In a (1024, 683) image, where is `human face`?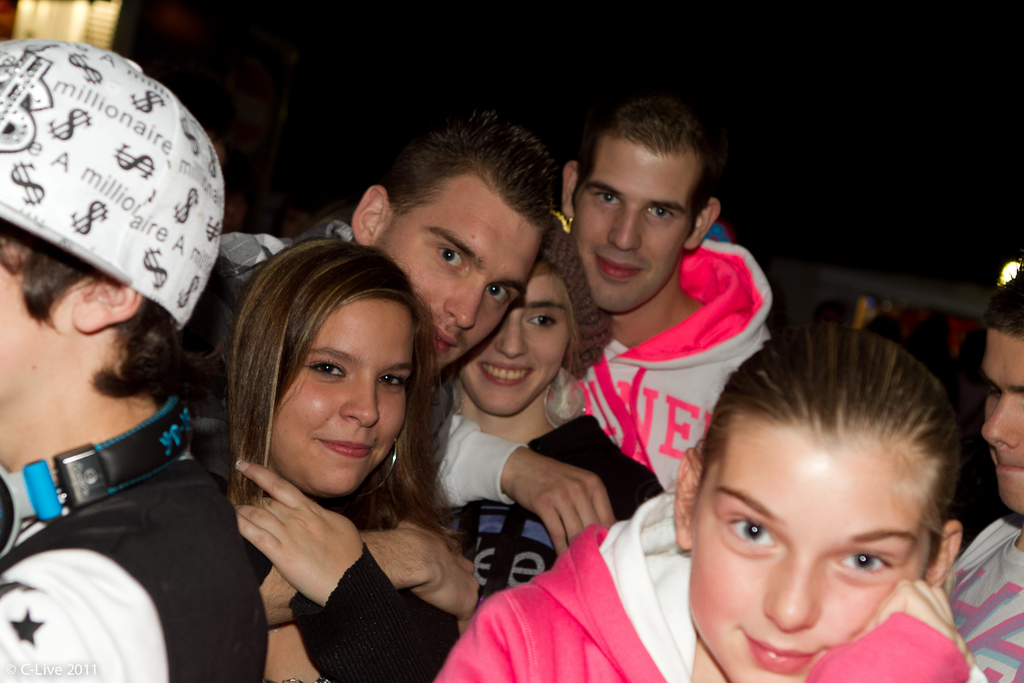
region(458, 265, 565, 412).
